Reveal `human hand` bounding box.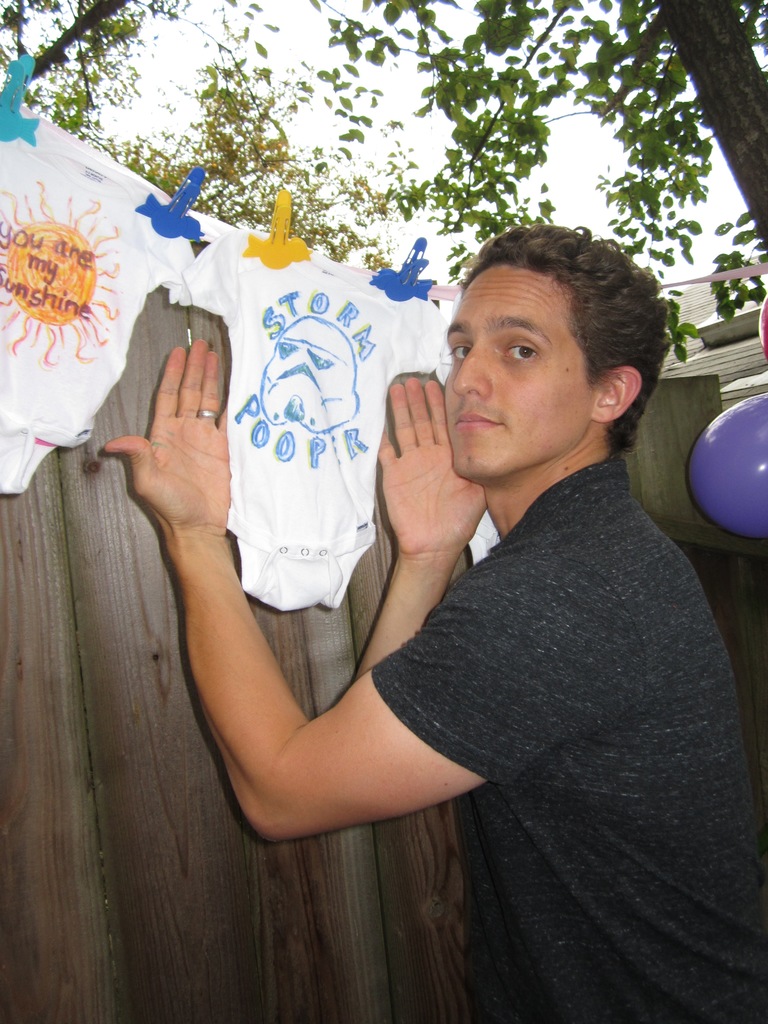
Revealed: box(369, 365, 472, 632).
